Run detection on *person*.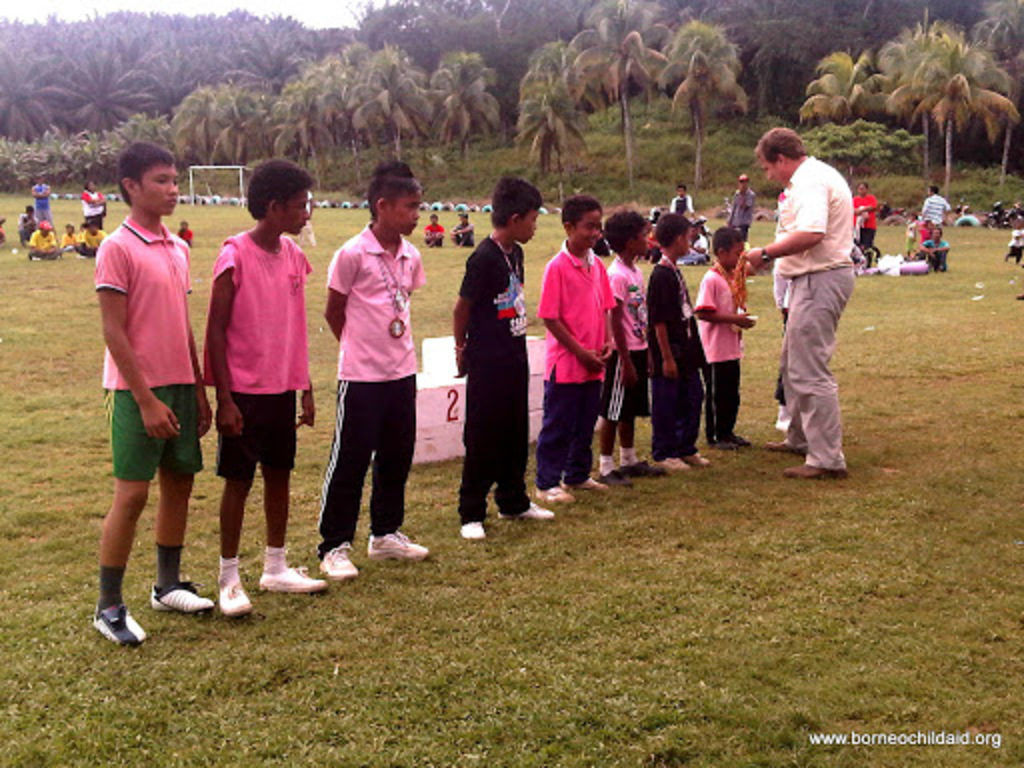
Result: <region>82, 142, 218, 642</region>.
